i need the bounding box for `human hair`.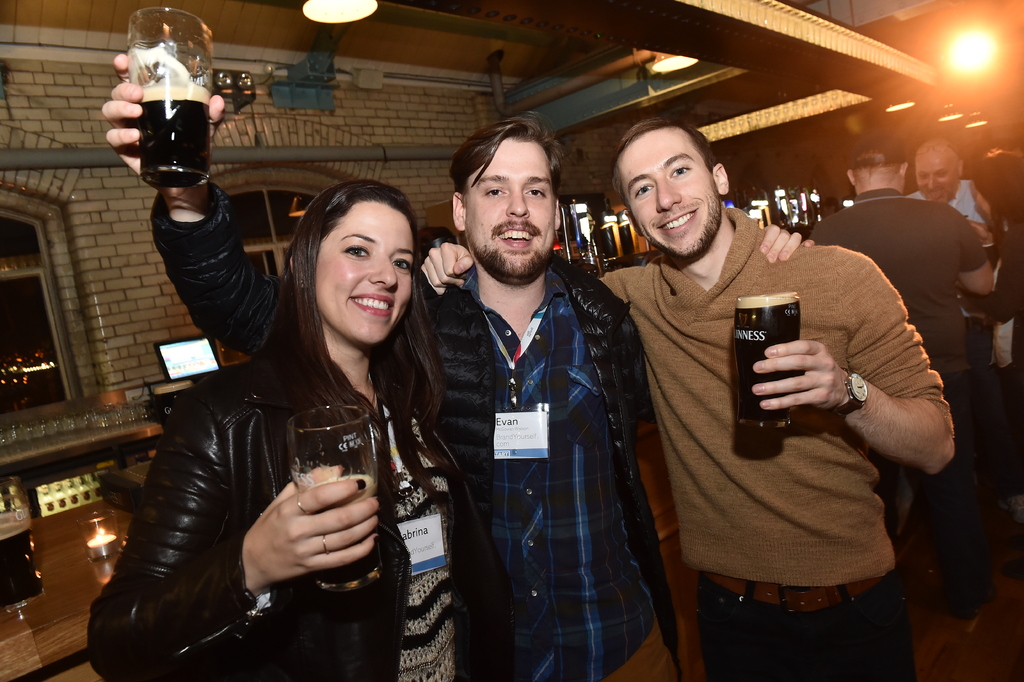
Here it is: rect(264, 174, 437, 432).
